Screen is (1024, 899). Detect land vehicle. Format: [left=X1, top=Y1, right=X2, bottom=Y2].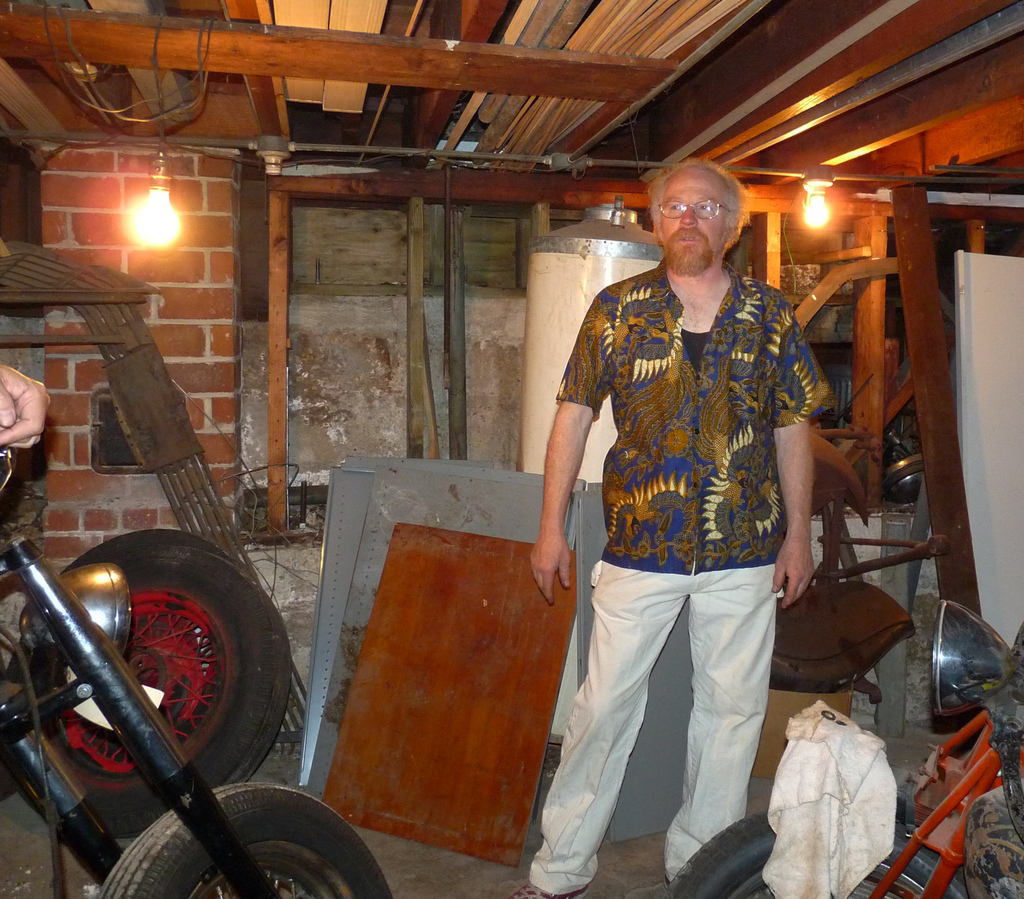
[left=666, top=606, right=1023, bottom=898].
